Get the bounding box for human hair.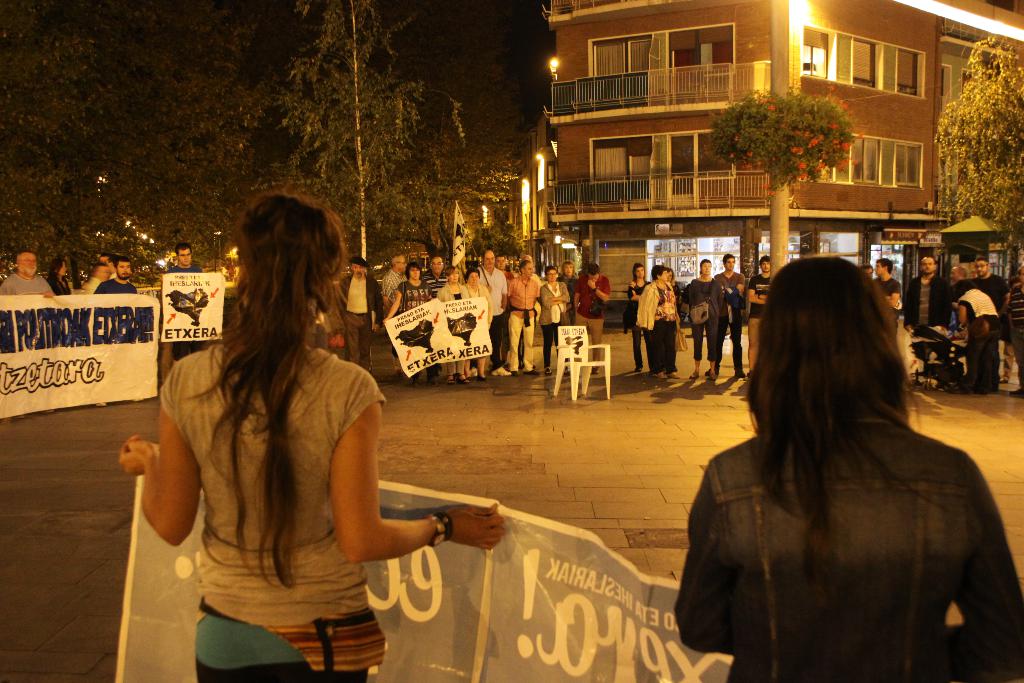
left=465, top=265, right=481, bottom=284.
